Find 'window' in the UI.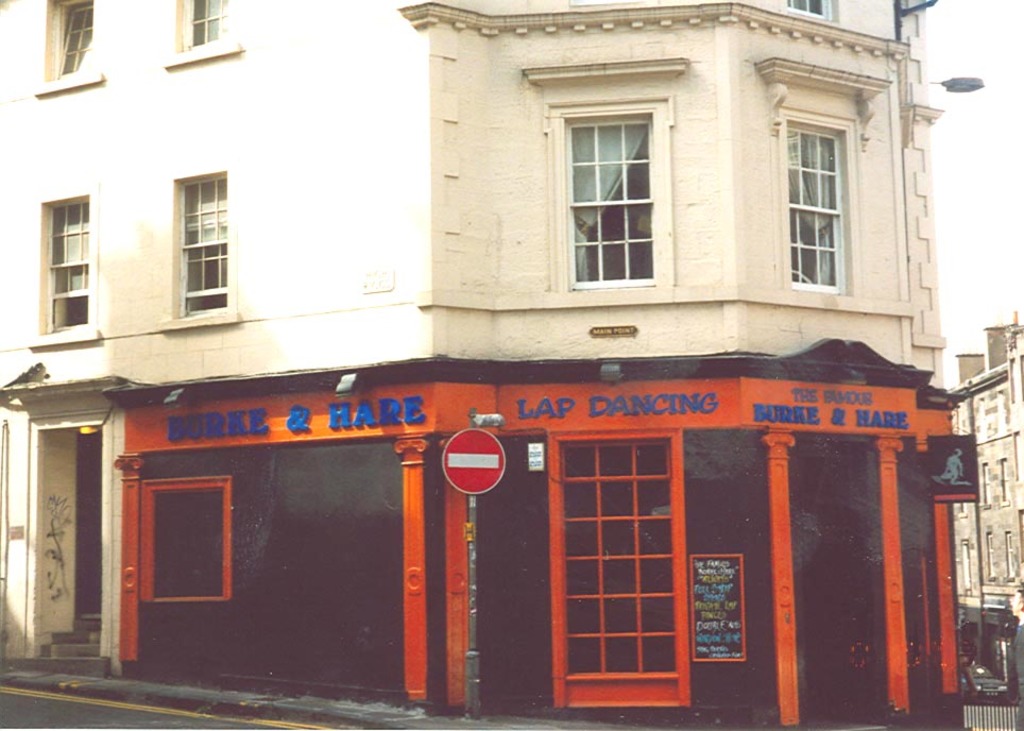
UI element at {"left": 139, "top": 475, "right": 237, "bottom": 602}.
